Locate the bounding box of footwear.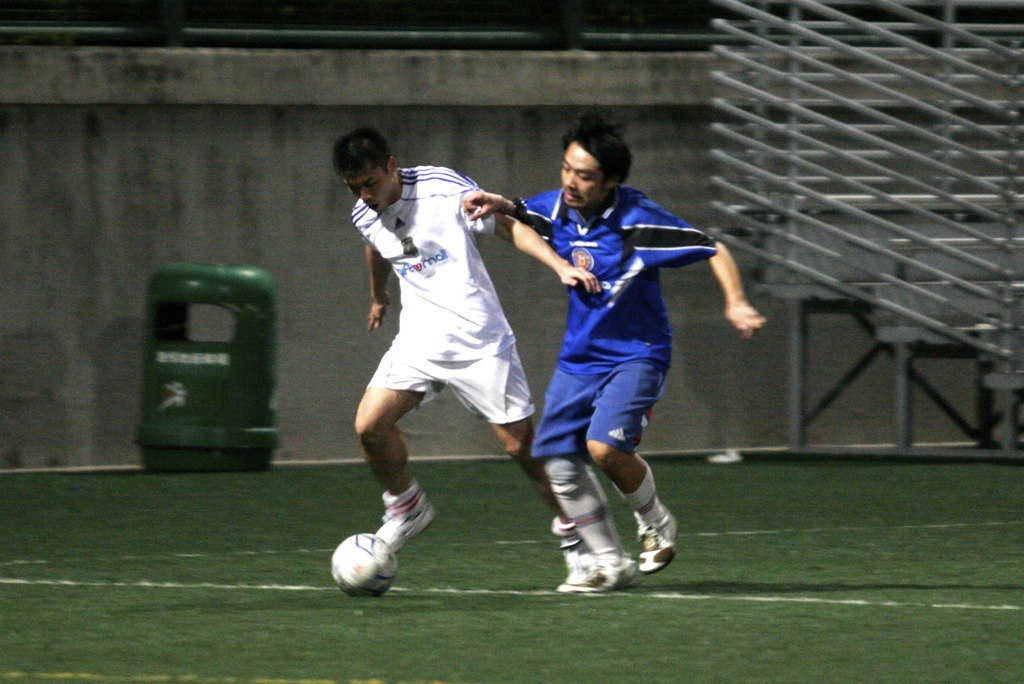
Bounding box: (592, 551, 635, 588).
